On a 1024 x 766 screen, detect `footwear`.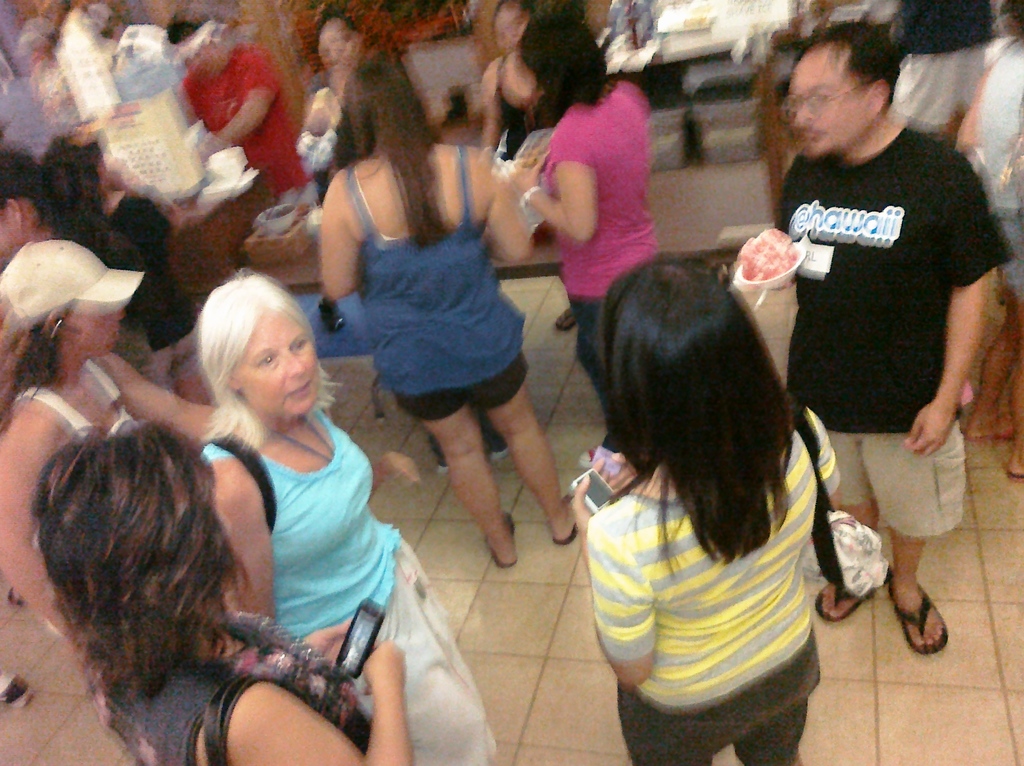
(left=815, top=573, right=890, bottom=632).
